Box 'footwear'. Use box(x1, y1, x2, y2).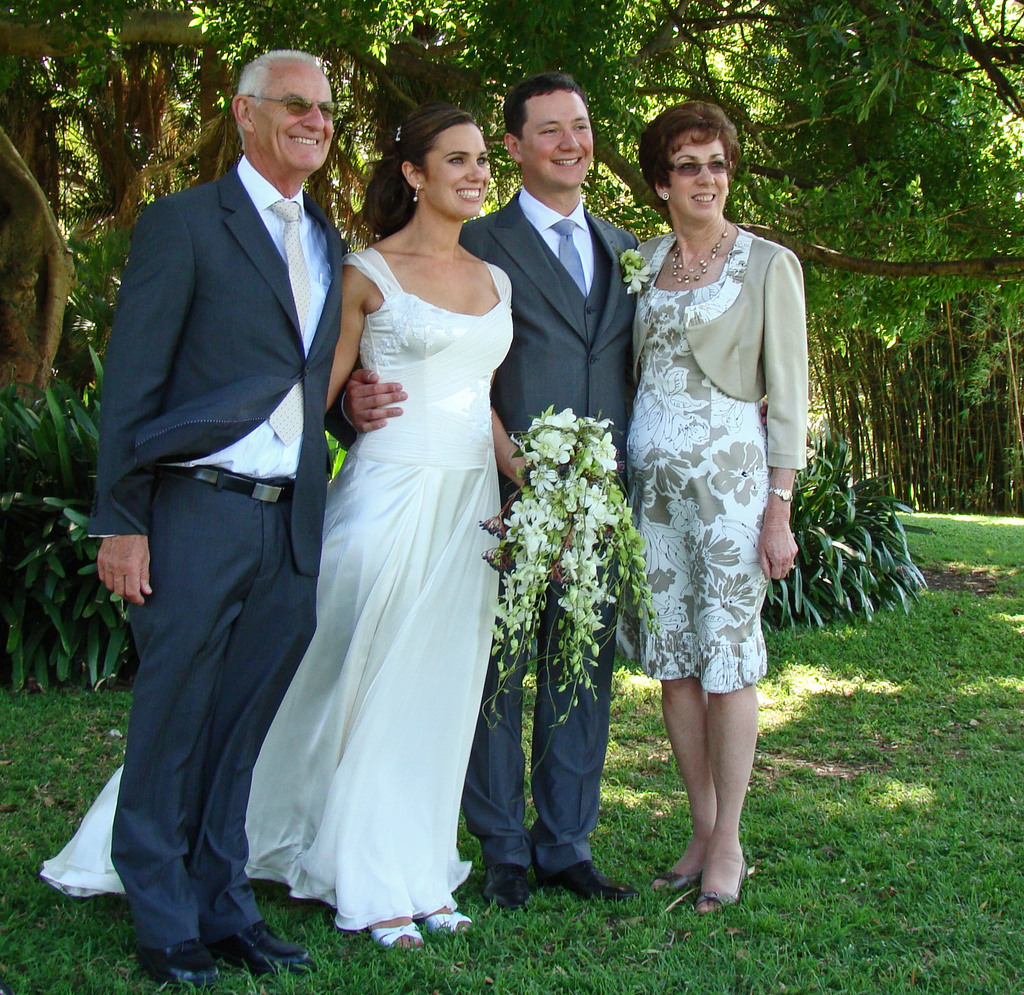
box(696, 854, 750, 909).
